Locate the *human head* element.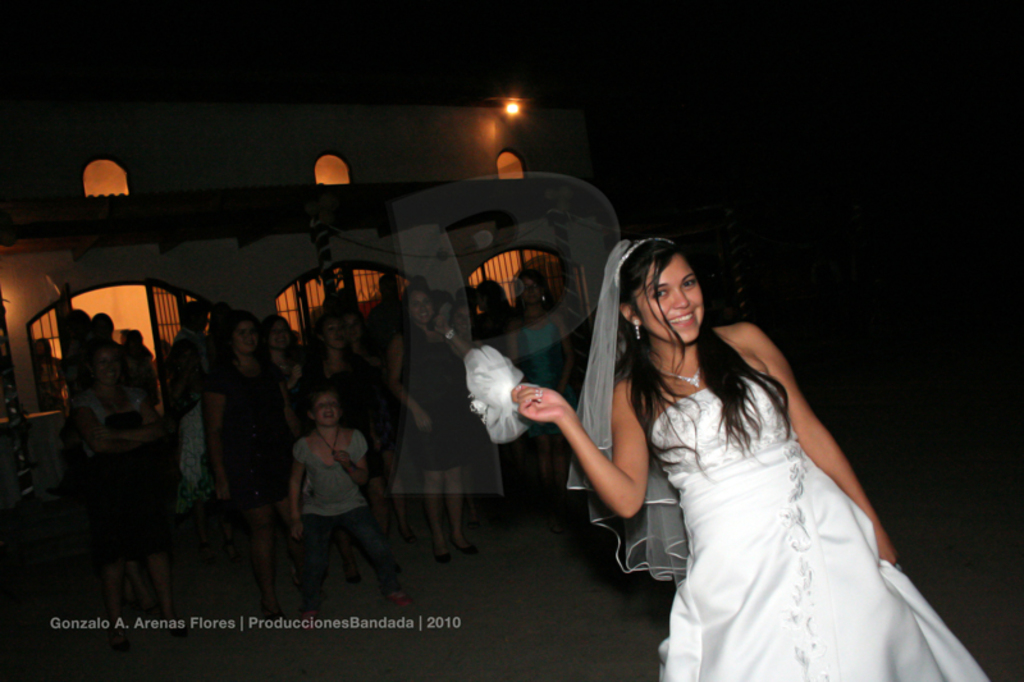
Element bbox: pyautogui.locateOnScreen(375, 271, 399, 299).
